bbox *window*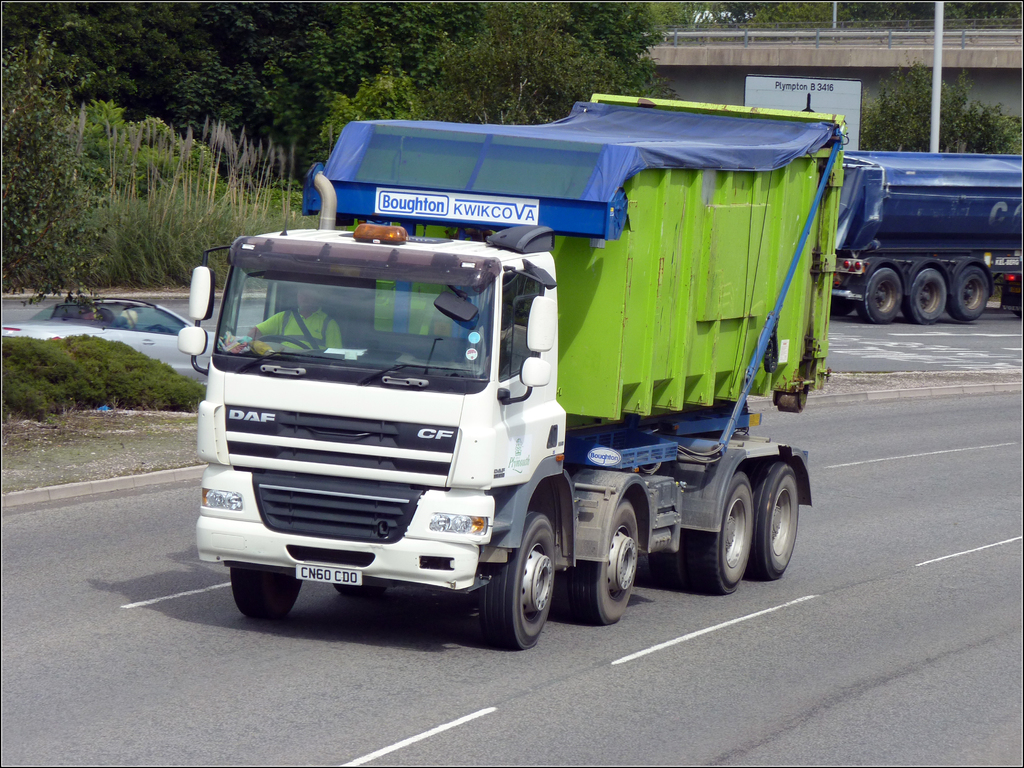
[499, 270, 545, 387]
